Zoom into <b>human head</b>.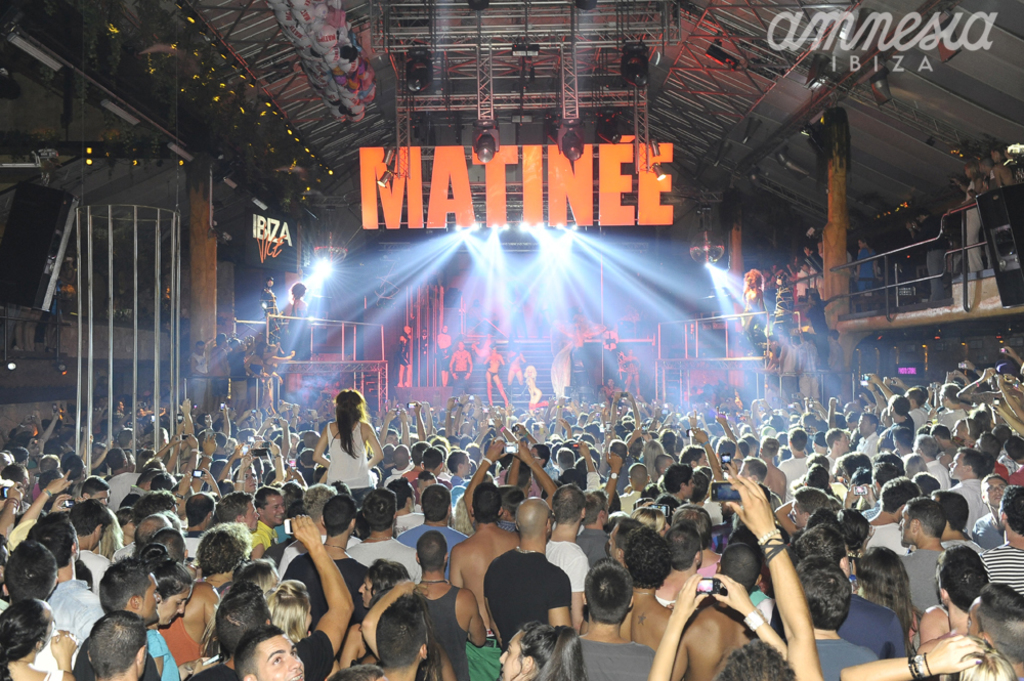
Zoom target: [x1=334, y1=391, x2=368, y2=417].
